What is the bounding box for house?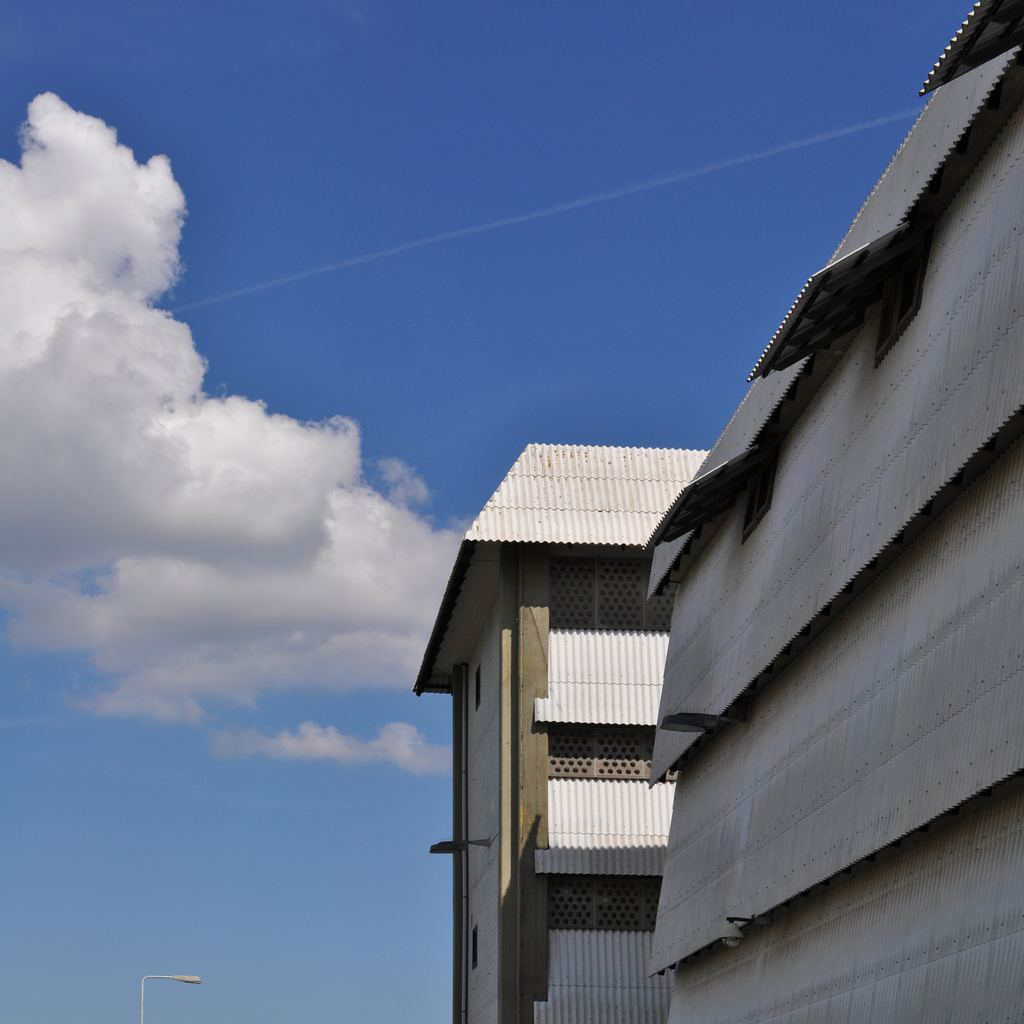
648,0,1023,1023.
